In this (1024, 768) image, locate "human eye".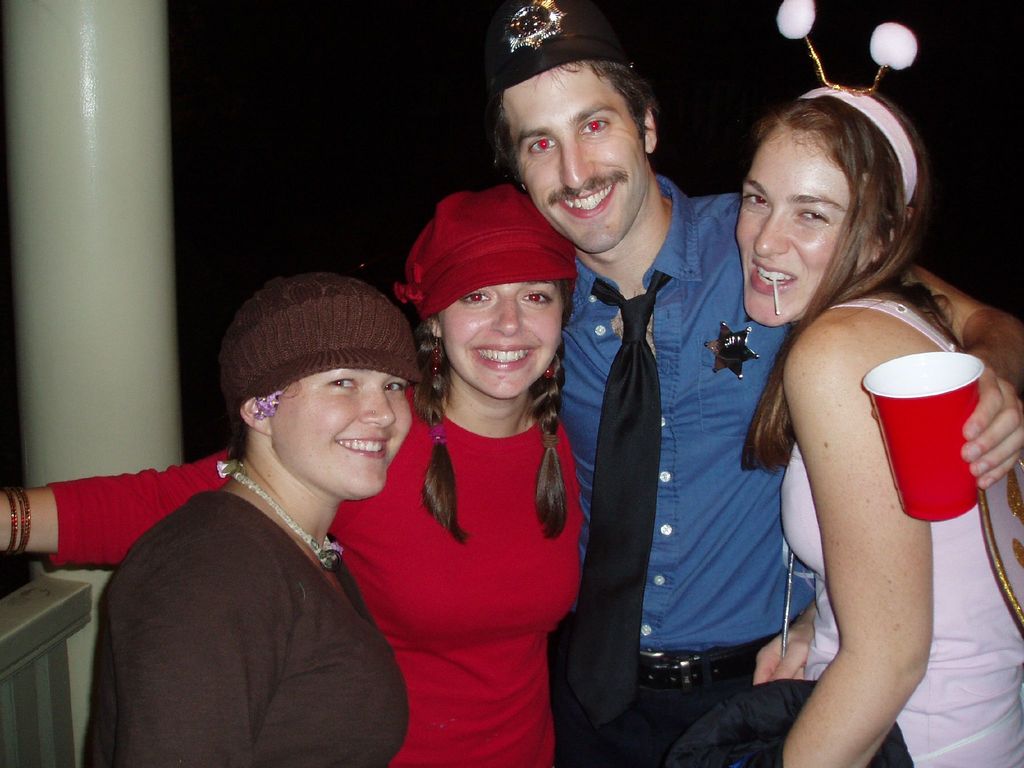
Bounding box: pyautogui.locateOnScreen(384, 378, 408, 397).
